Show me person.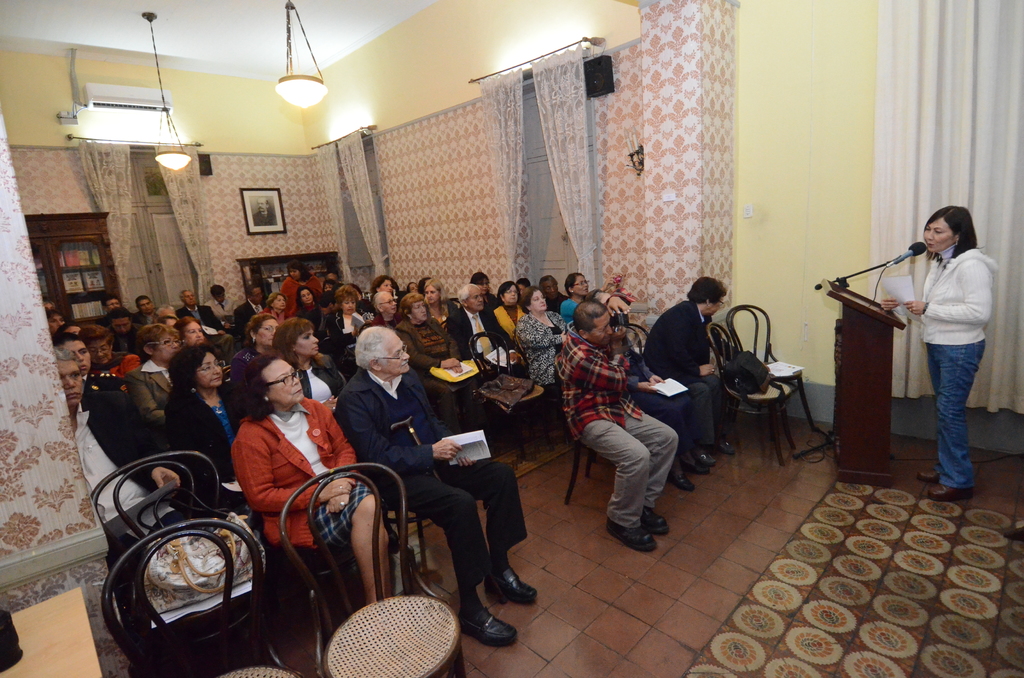
person is here: locate(555, 293, 684, 554).
